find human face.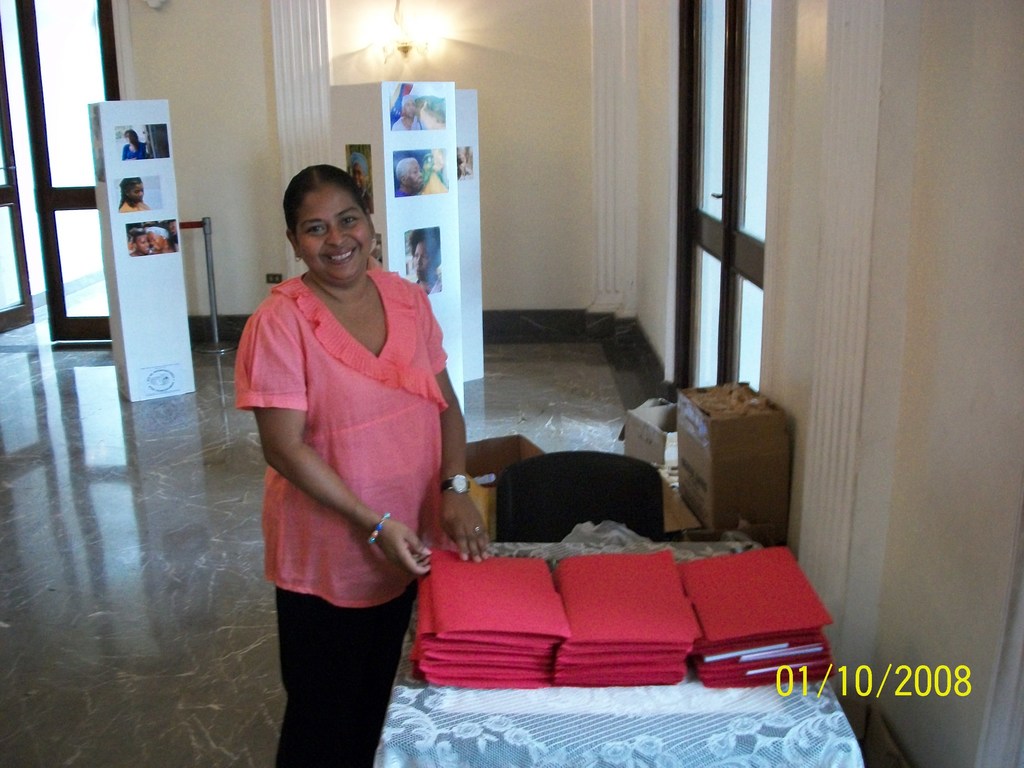
box=[298, 186, 372, 281].
